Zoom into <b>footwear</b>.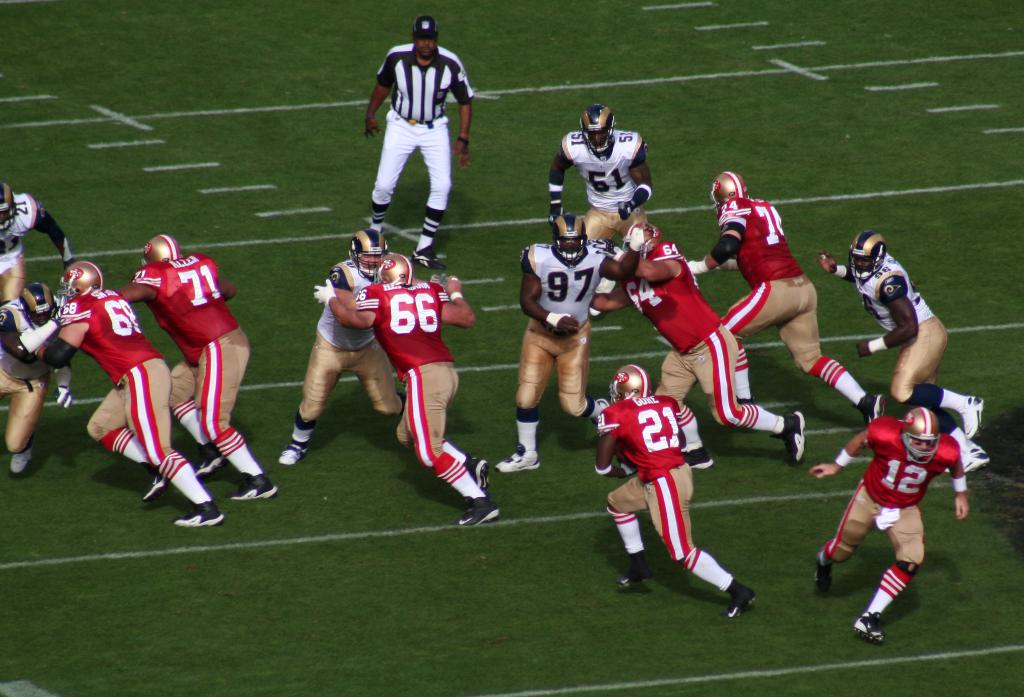
Zoom target: [left=594, top=398, right=615, bottom=405].
